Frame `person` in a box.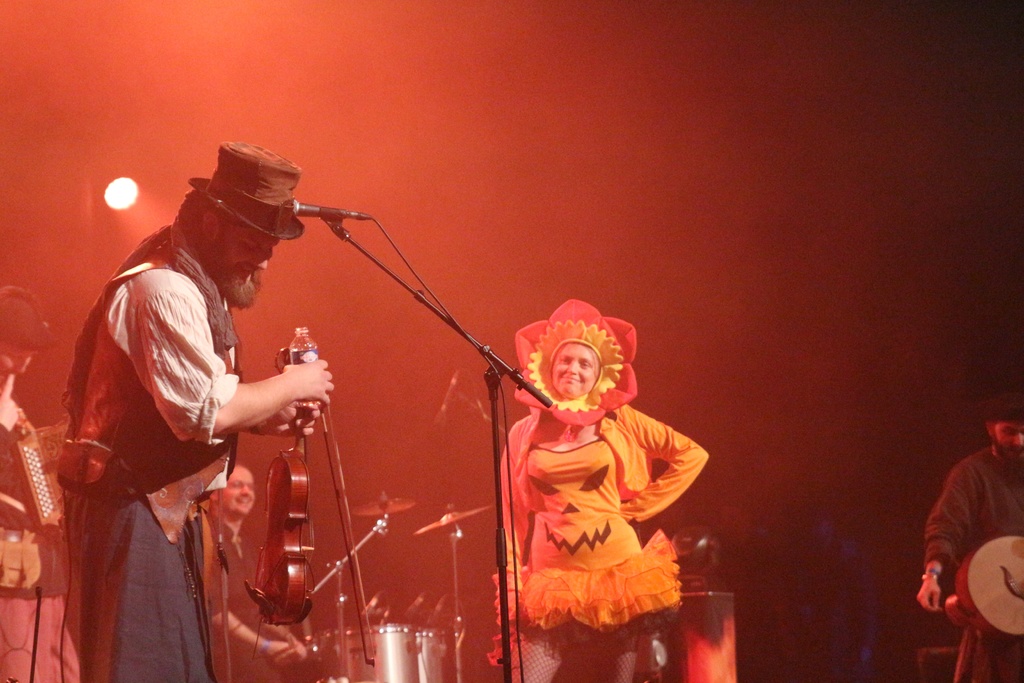
x1=61 y1=145 x2=329 y2=682.
